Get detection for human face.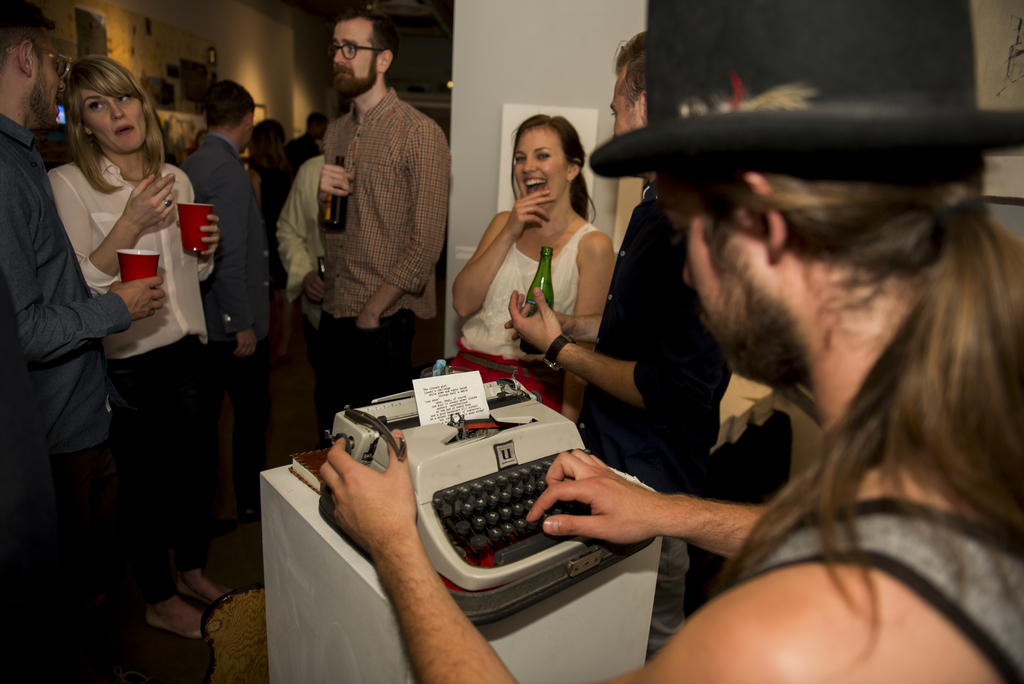
Detection: pyautogui.locateOnScreen(246, 113, 256, 146).
